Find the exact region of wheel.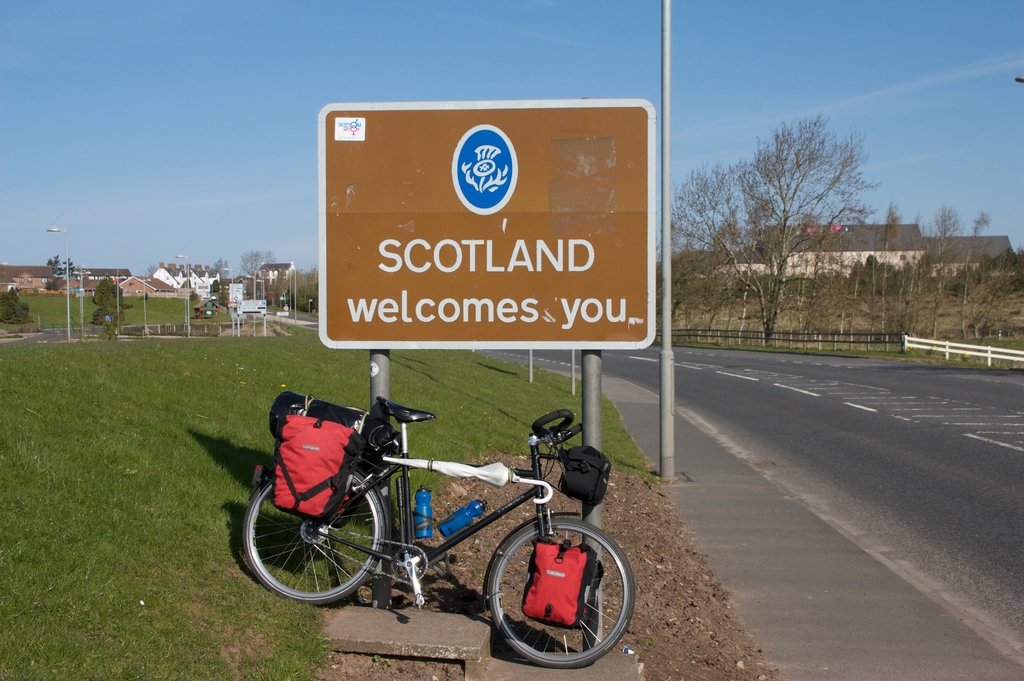
Exact region: {"x1": 477, "y1": 527, "x2": 636, "y2": 666}.
